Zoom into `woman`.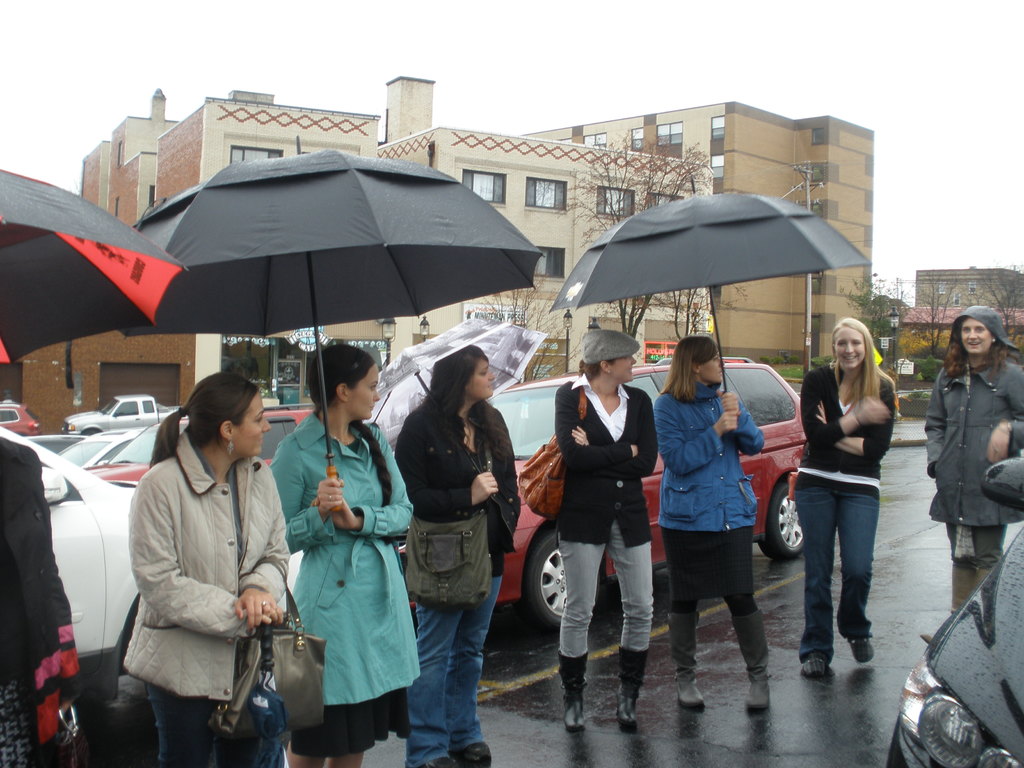
Zoom target: (120,367,294,767).
